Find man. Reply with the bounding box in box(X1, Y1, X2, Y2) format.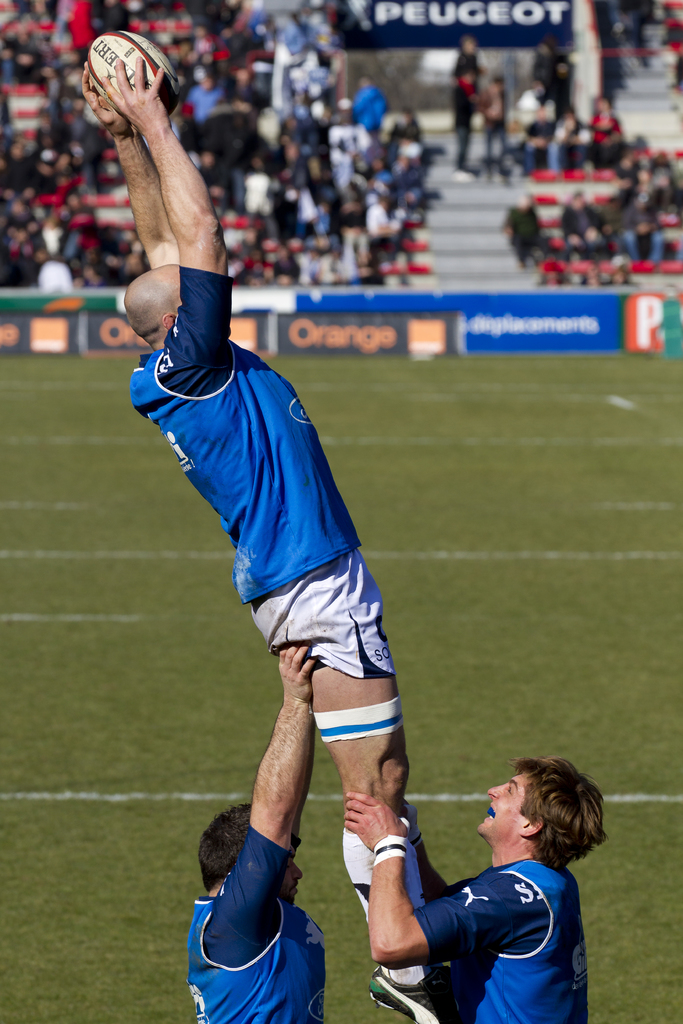
box(183, 632, 331, 1023).
